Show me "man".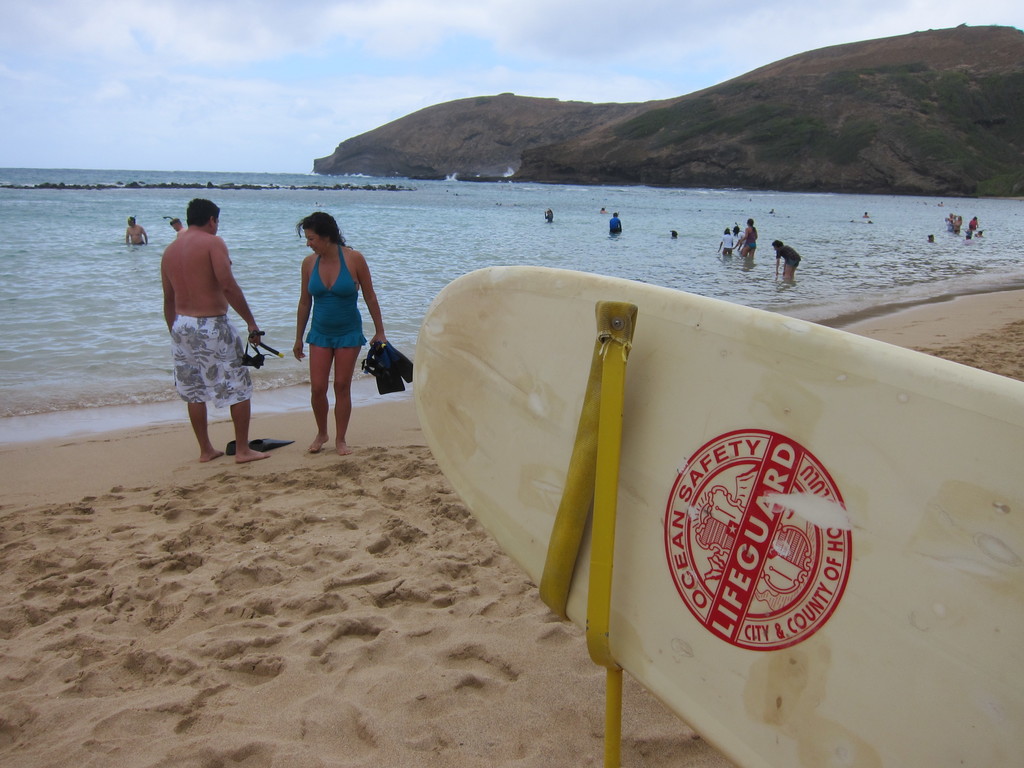
"man" is here: box(127, 217, 150, 244).
